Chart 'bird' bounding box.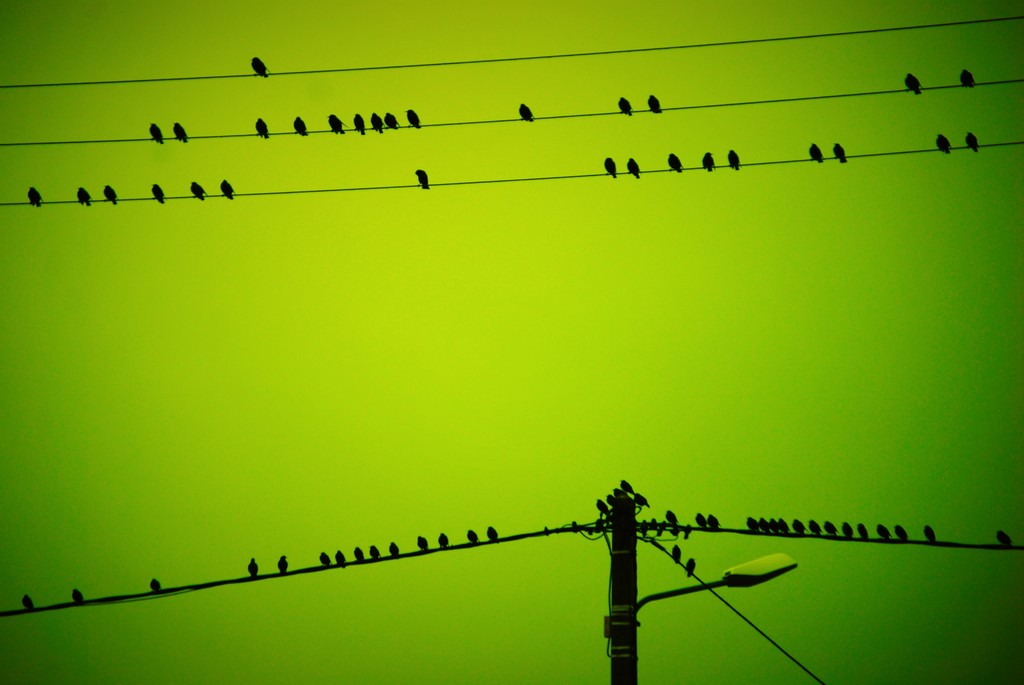
Charted: 807, 143, 824, 164.
